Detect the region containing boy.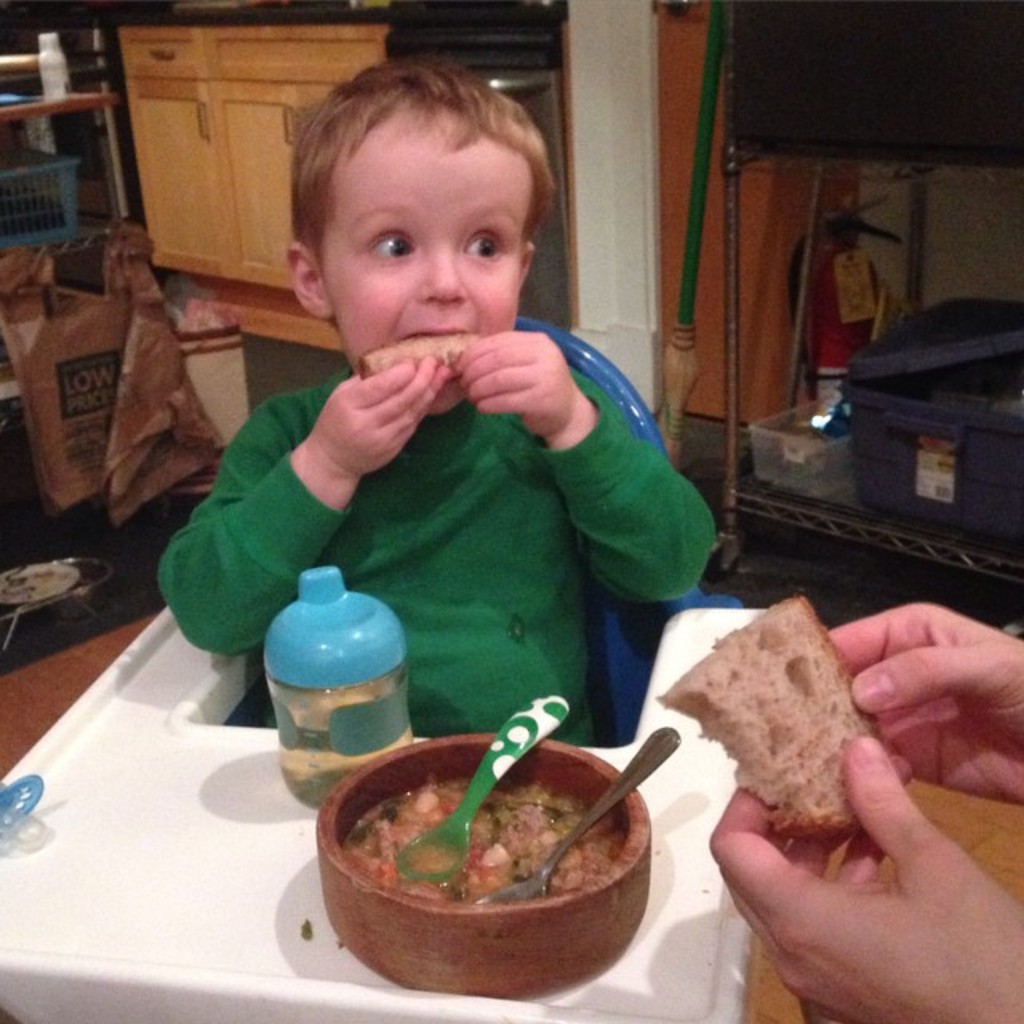
Rect(152, 61, 710, 744).
